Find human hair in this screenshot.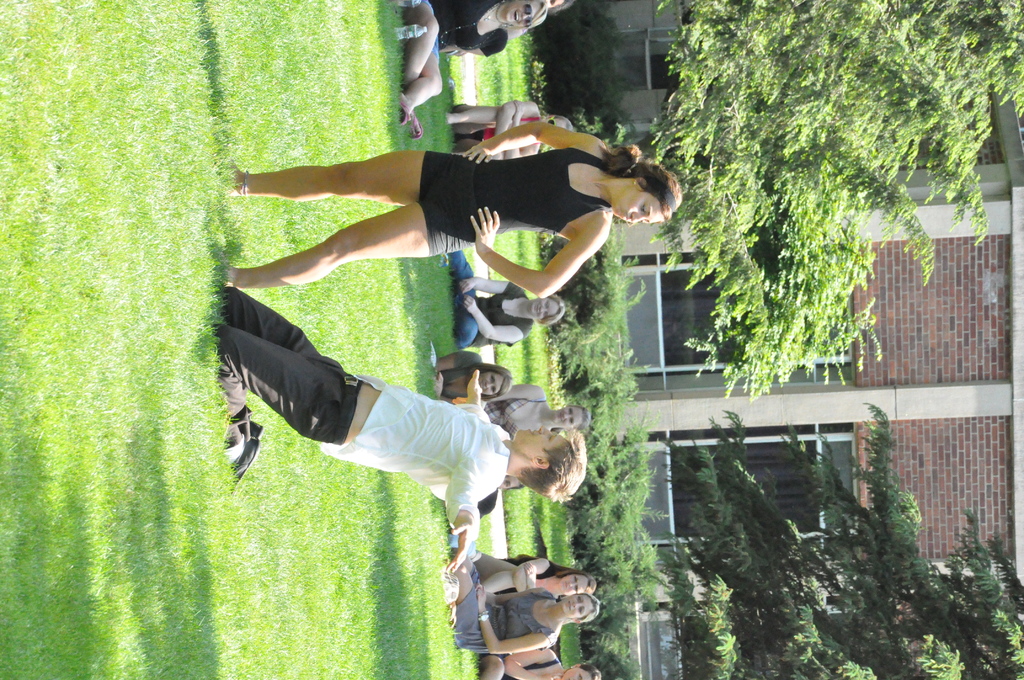
The bounding box for human hair is x1=556, y1=570, x2=595, y2=597.
